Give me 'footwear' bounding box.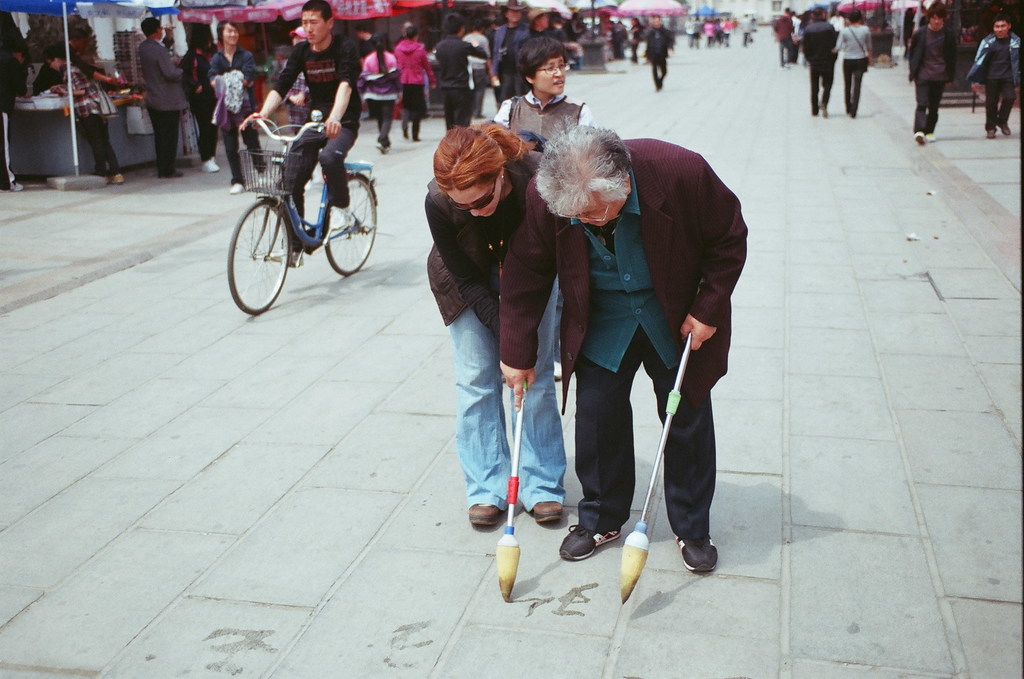
<bbox>556, 527, 621, 566</bbox>.
